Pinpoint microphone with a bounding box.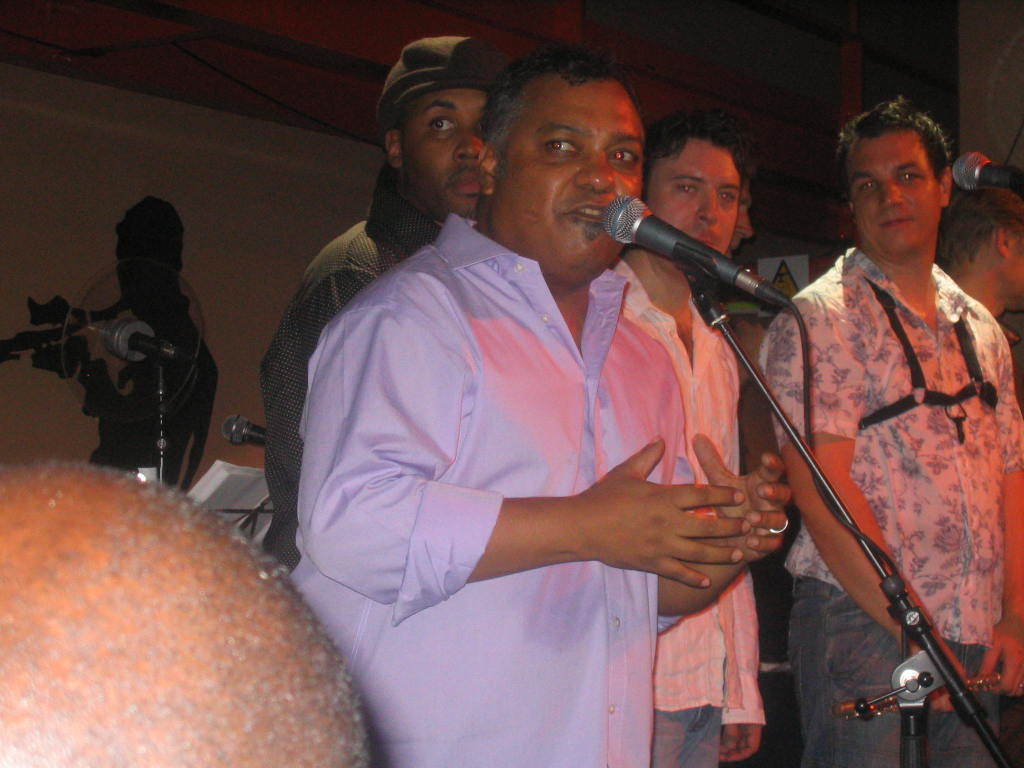
Rect(948, 146, 1023, 194).
